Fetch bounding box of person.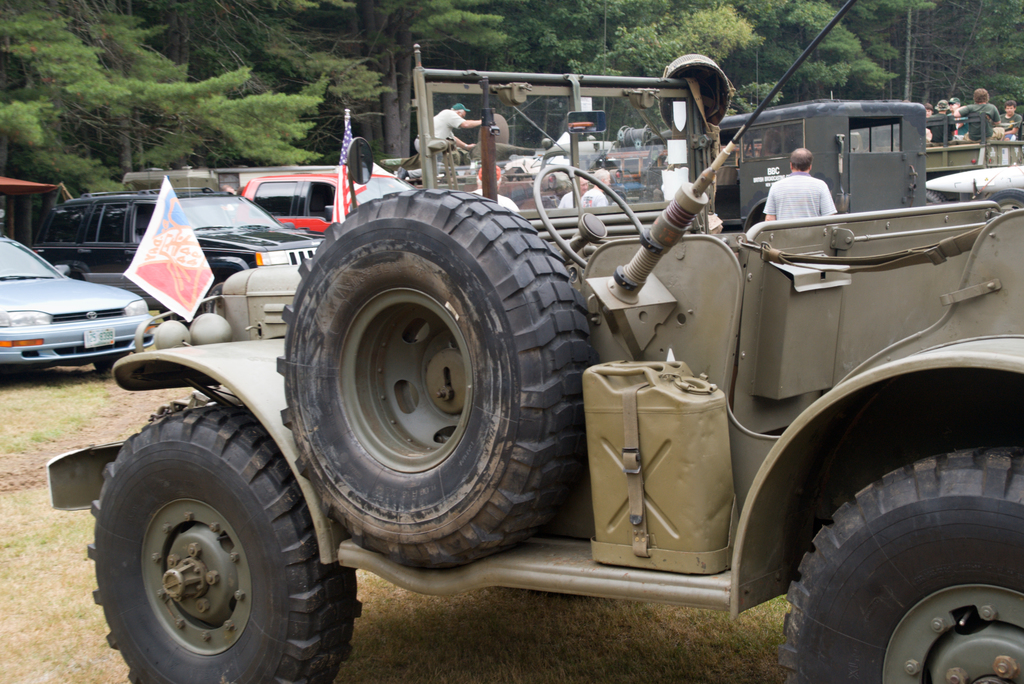
Bbox: <box>557,170,592,210</box>.
